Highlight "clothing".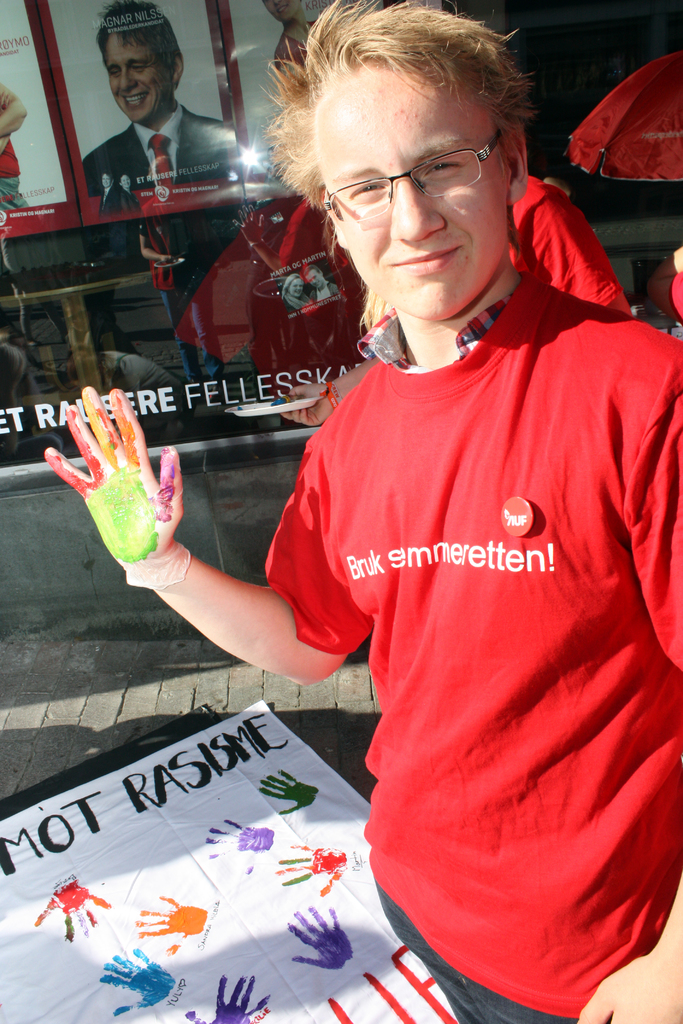
Highlighted region: [left=0, top=140, right=24, bottom=207].
